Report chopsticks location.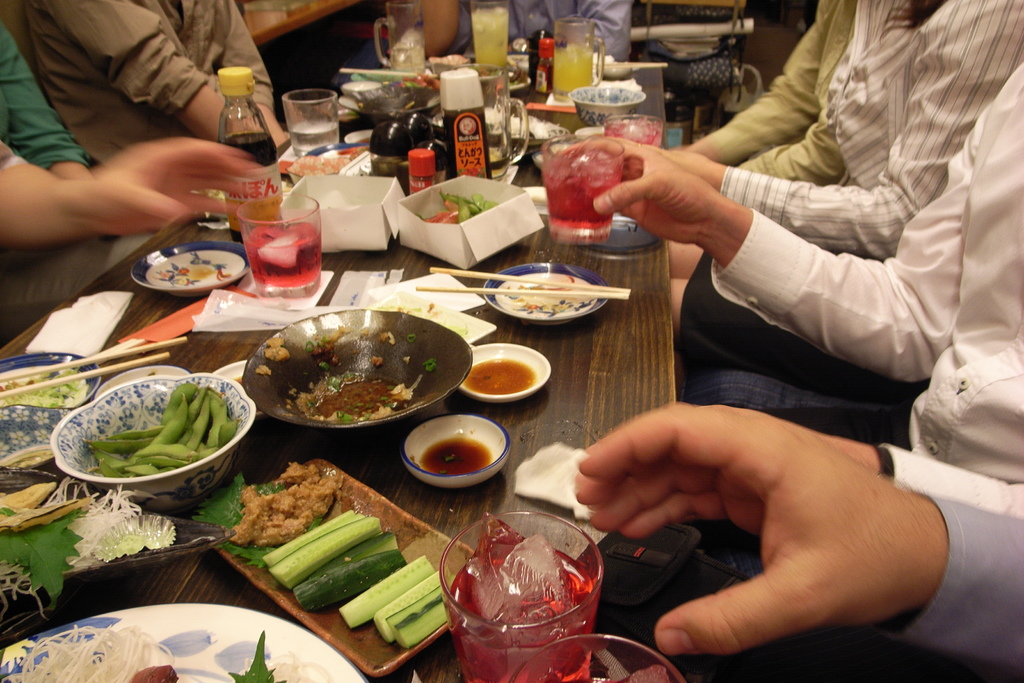
Report: <region>0, 338, 186, 397</region>.
